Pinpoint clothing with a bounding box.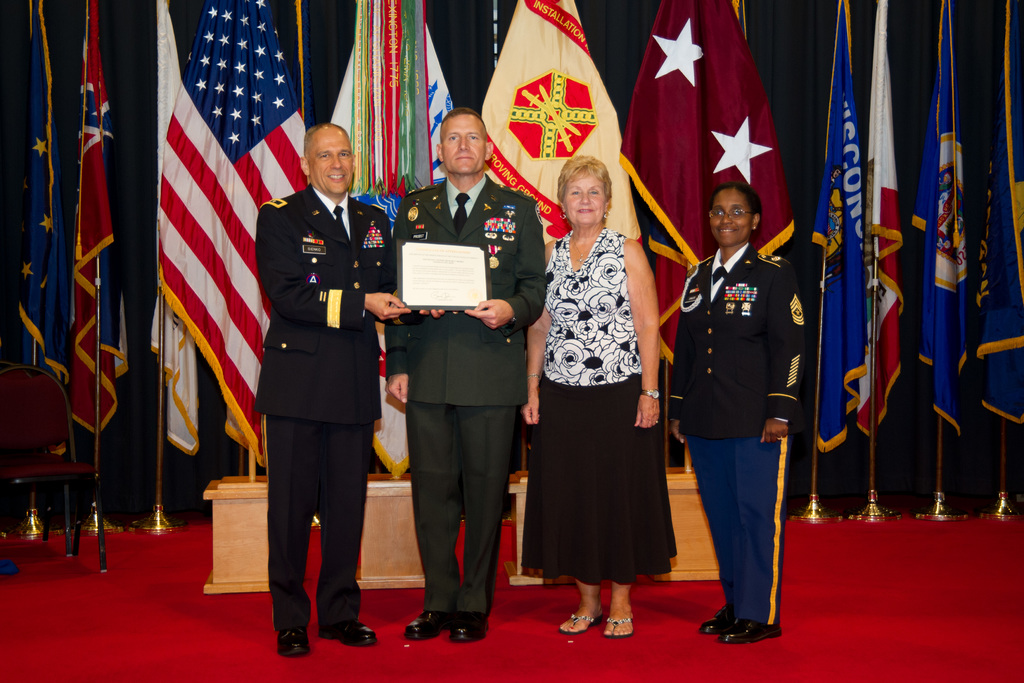
x1=382 y1=168 x2=548 y2=617.
